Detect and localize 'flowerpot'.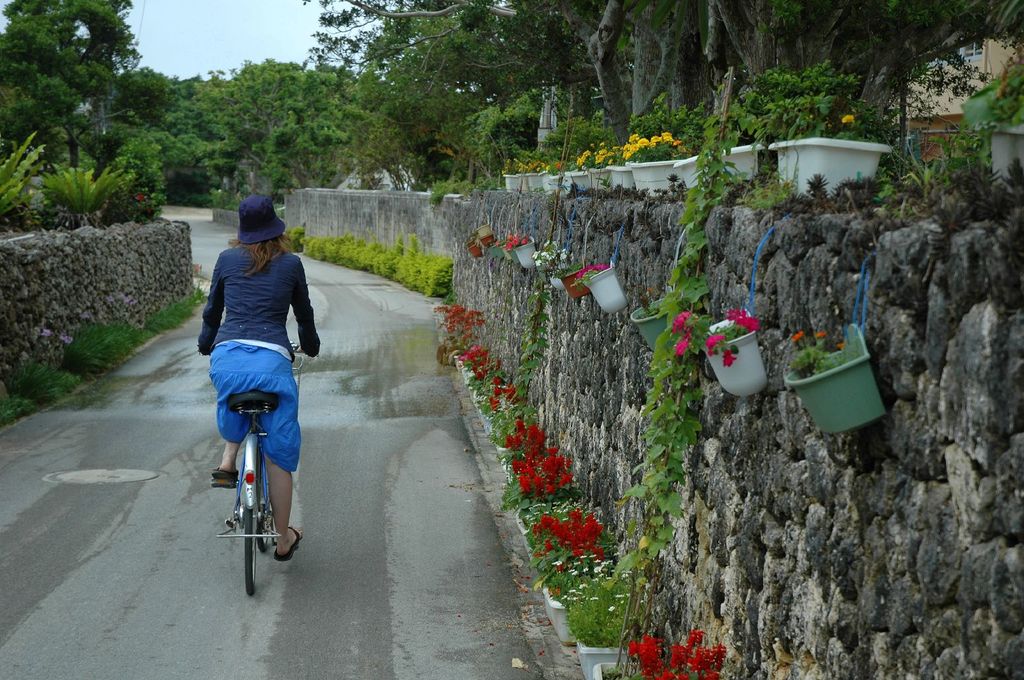
Localized at region(504, 171, 521, 195).
